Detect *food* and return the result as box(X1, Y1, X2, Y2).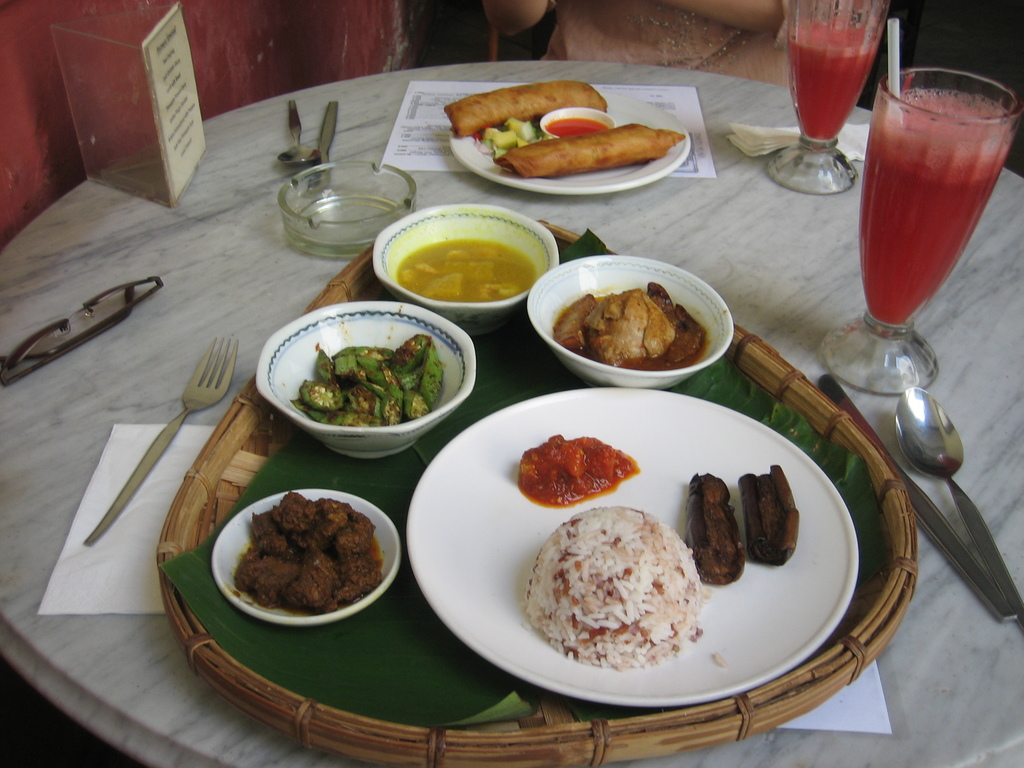
box(518, 430, 639, 508).
